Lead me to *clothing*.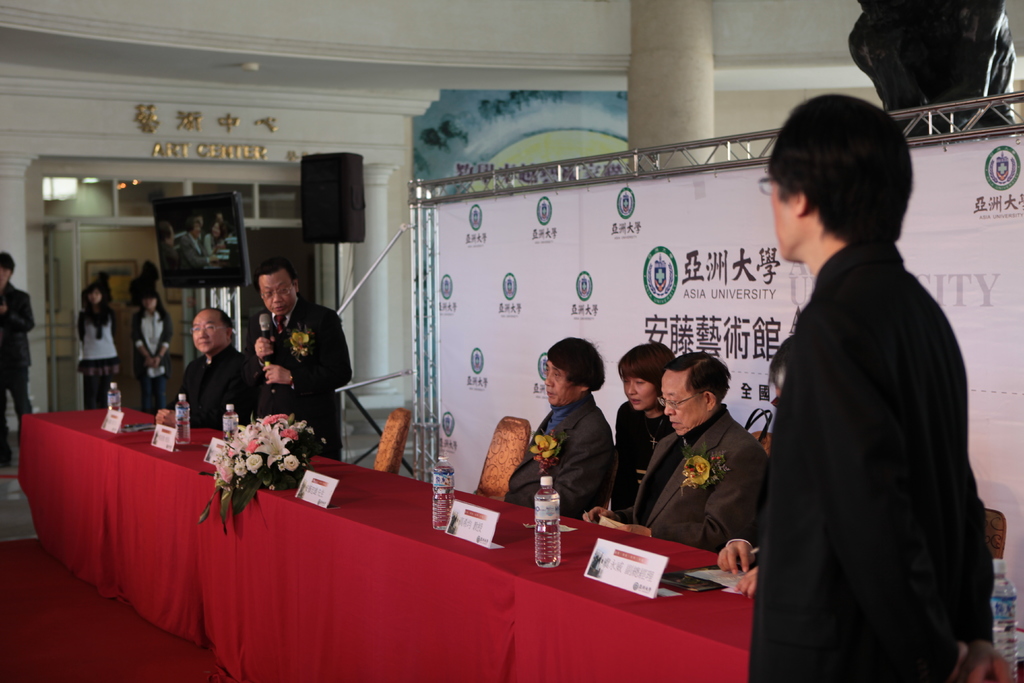
Lead to pyautogui.locateOnScreen(0, 282, 36, 467).
